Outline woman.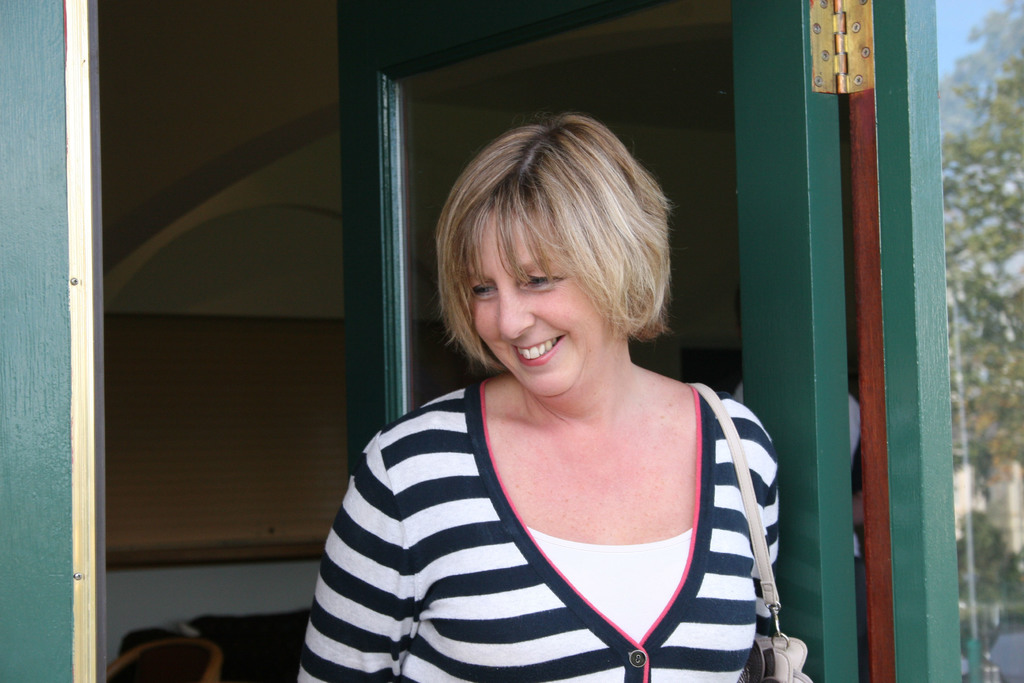
Outline: detection(285, 111, 810, 682).
